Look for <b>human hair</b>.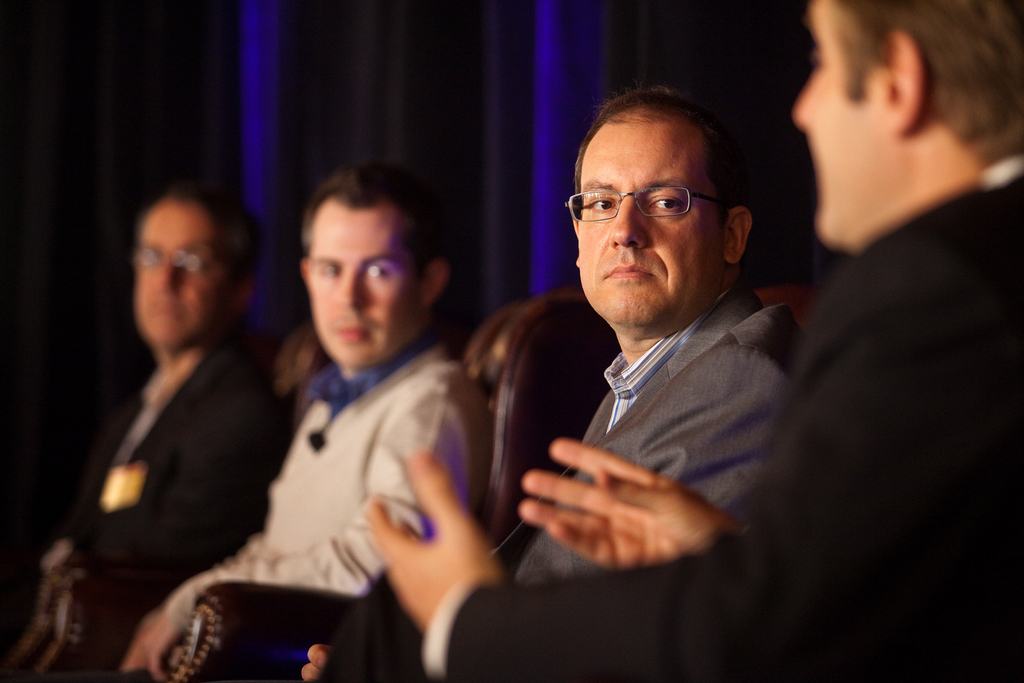
Found: 563 96 744 246.
